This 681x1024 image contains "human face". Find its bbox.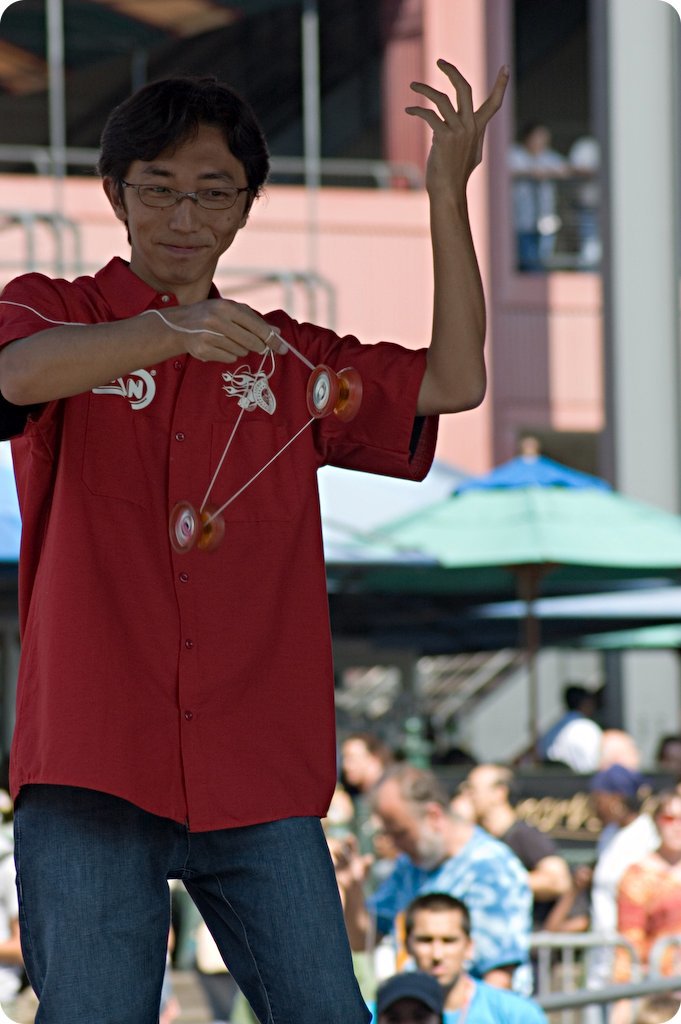
pyautogui.locateOnScreen(586, 792, 616, 822).
